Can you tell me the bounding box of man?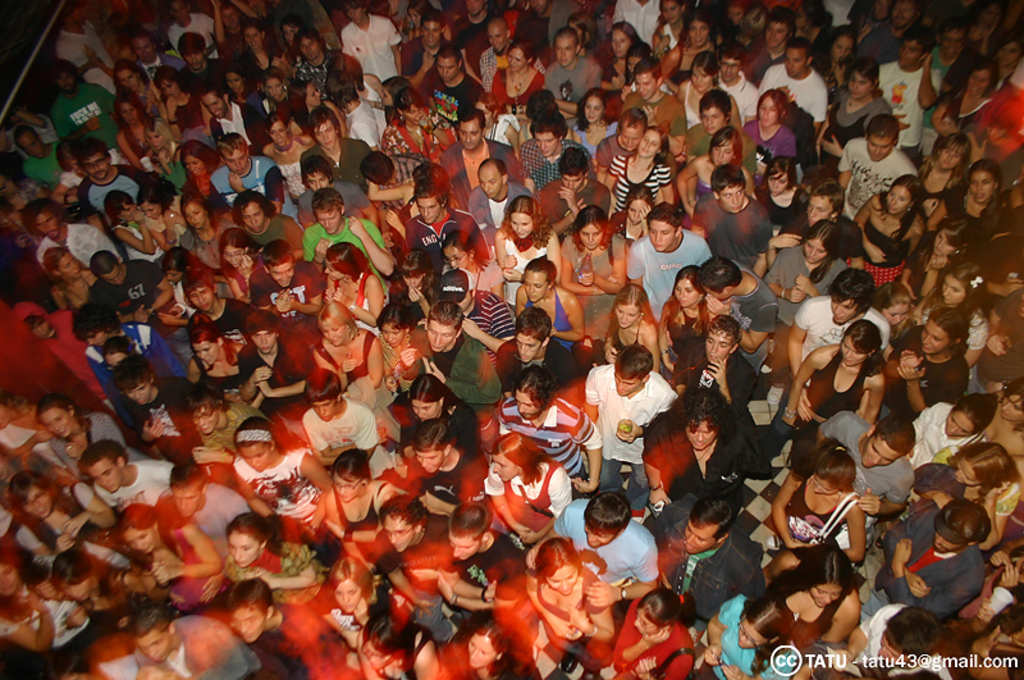
521/113/590/181.
